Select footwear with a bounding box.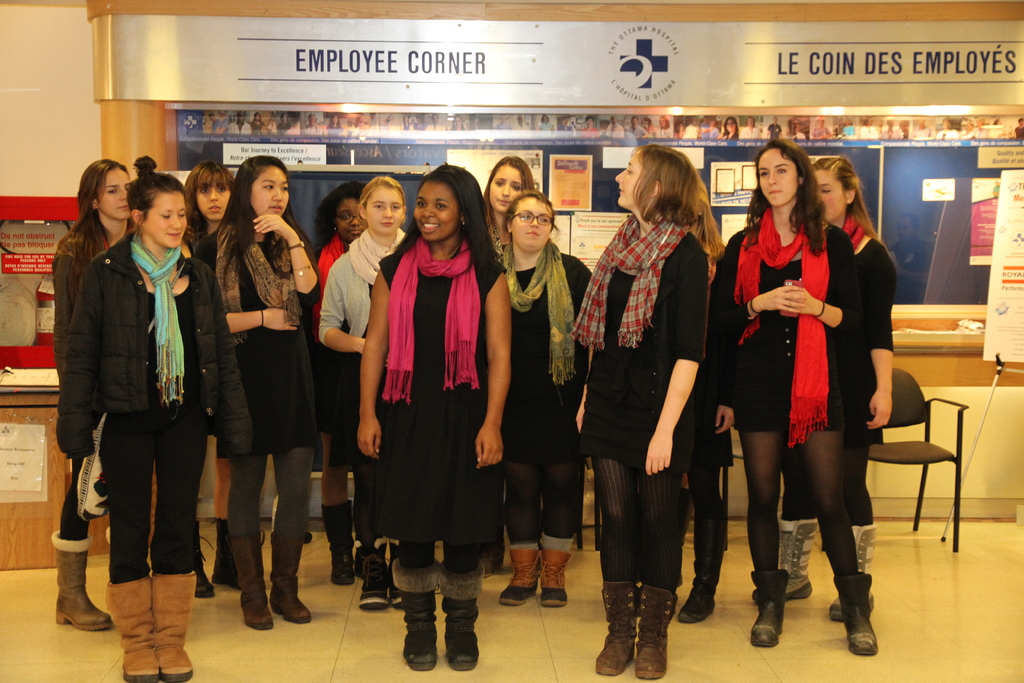
[440, 564, 484, 677].
